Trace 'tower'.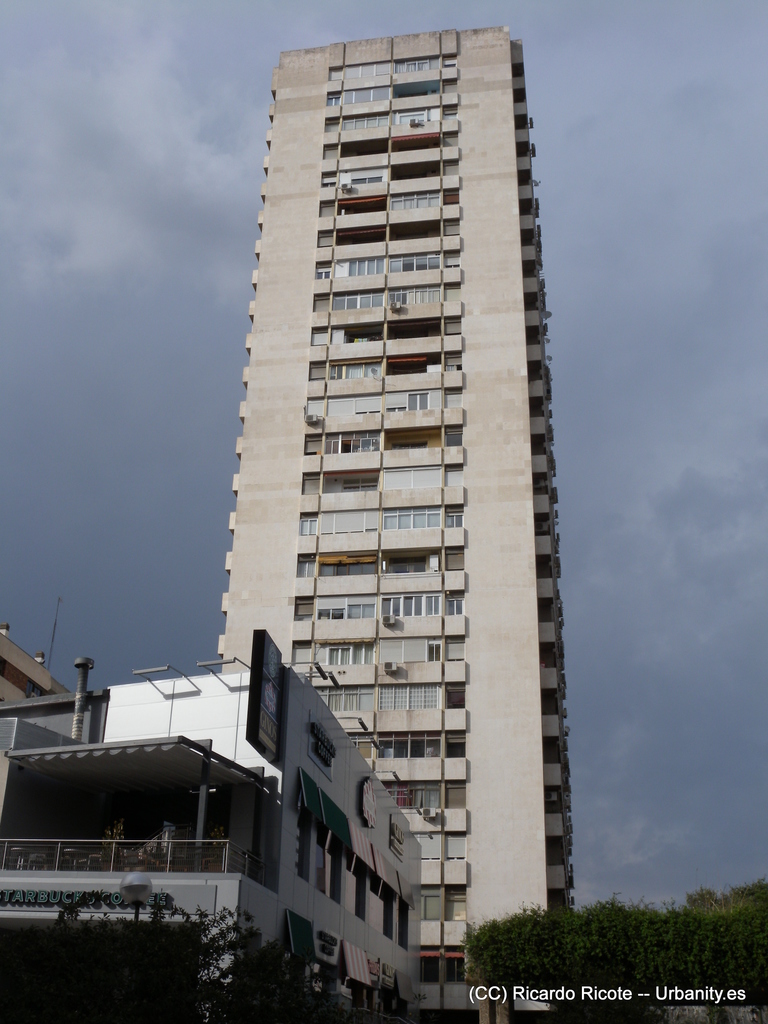
Traced to bbox=(171, 0, 603, 797).
